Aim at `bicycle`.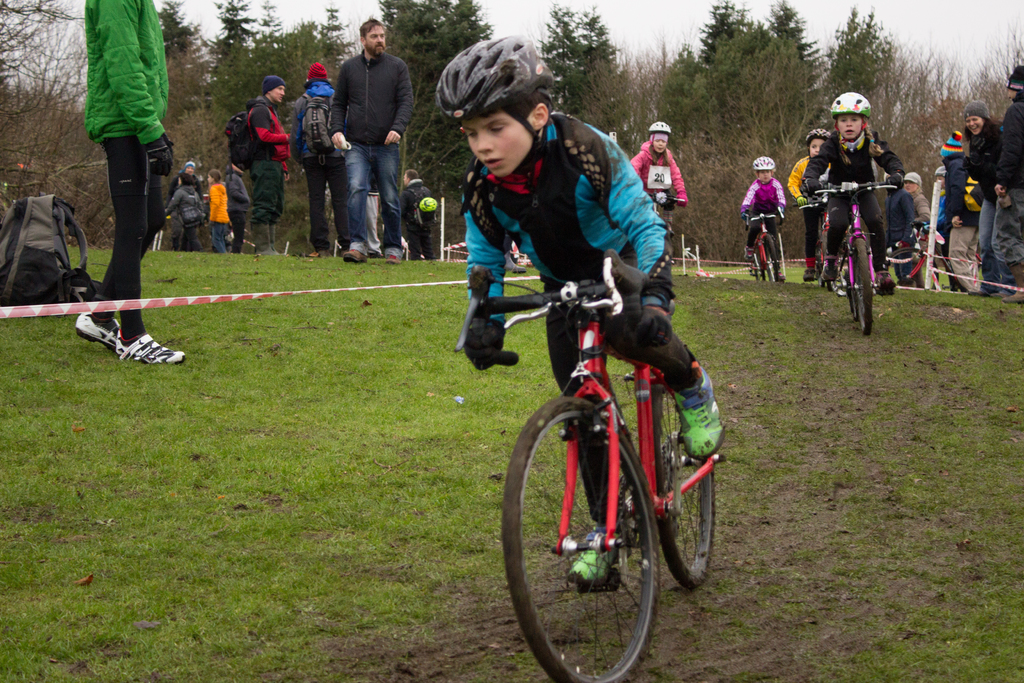
Aimed at [791, 190, 832, 293].
